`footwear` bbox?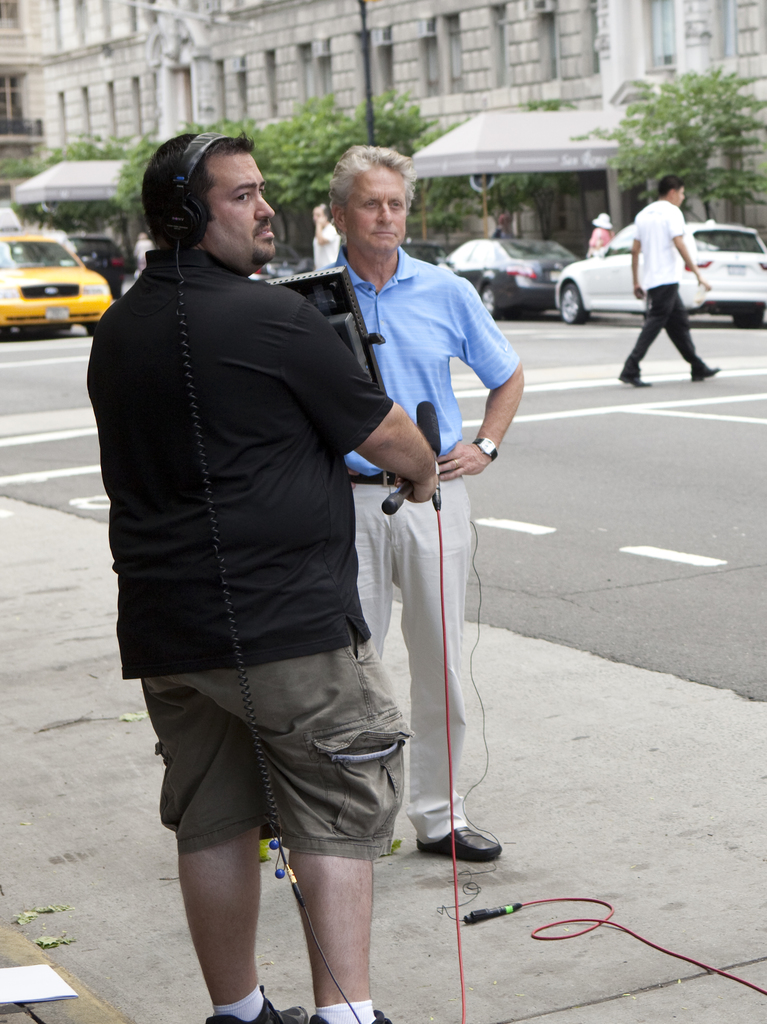
203 980 314 1023
